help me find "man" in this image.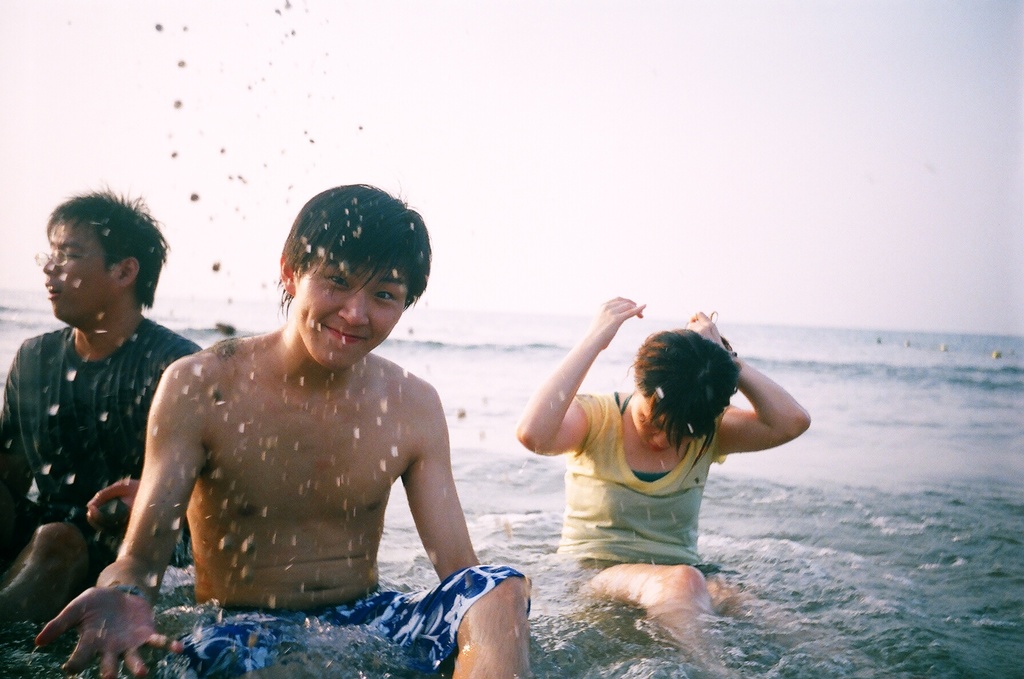
Found it: pyautogui.locateOnScreen(0, 205, 207, 599).
